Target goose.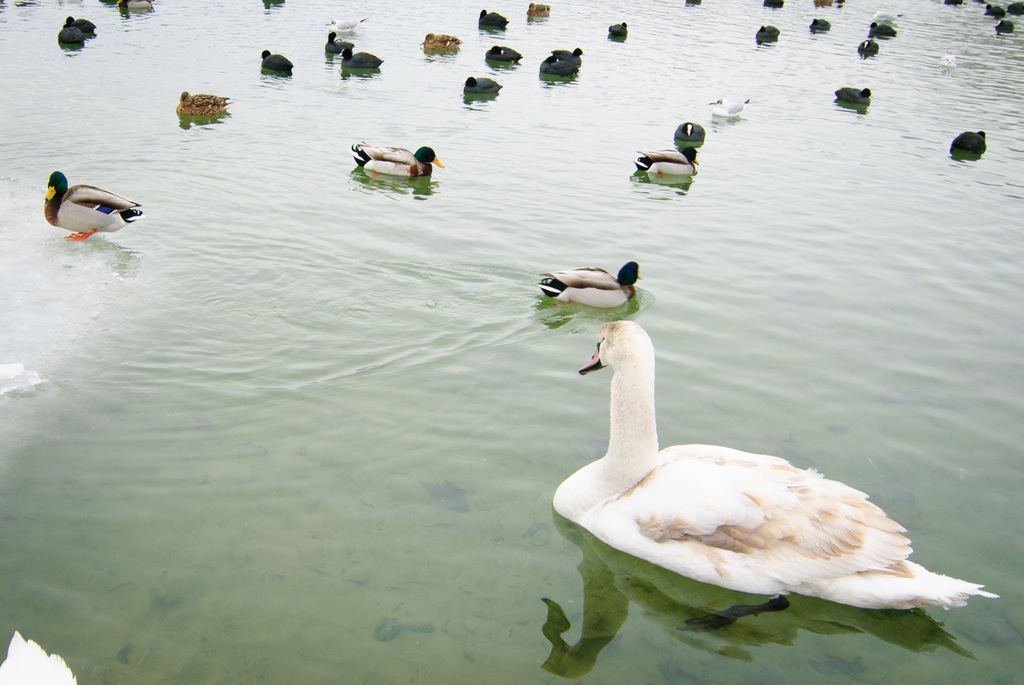
Target region: {"x1": 524, "y1": 0, "x2": 553, "y2": 17}.
